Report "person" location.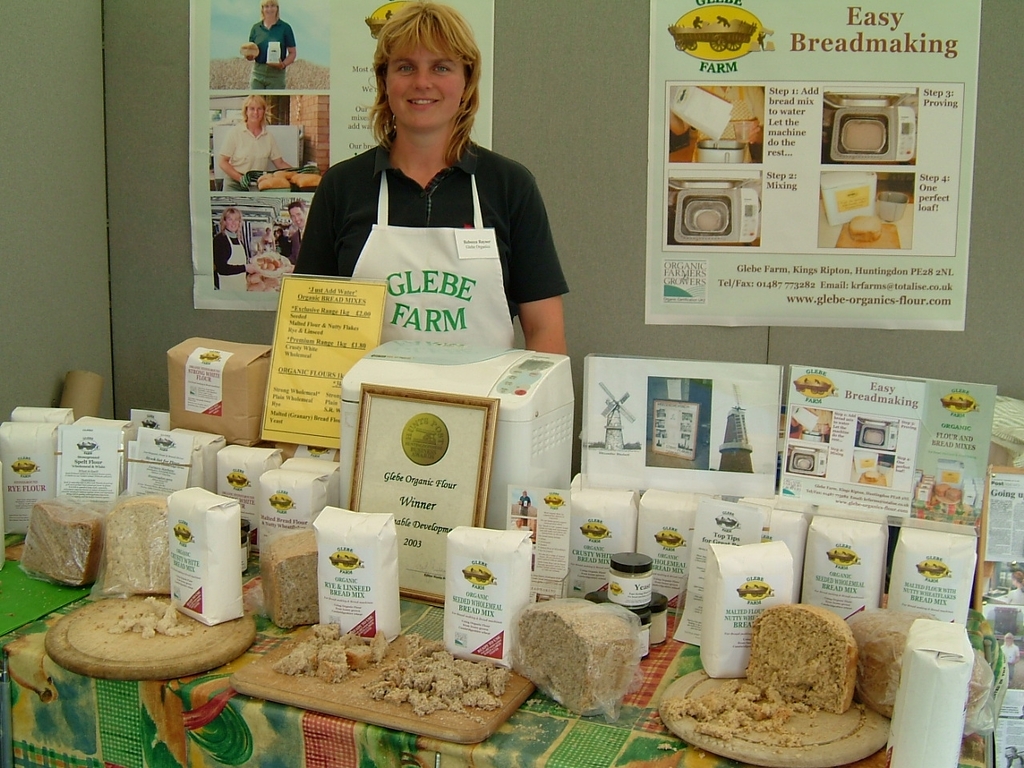
Report: Rect(262, 226, 272, 248).
